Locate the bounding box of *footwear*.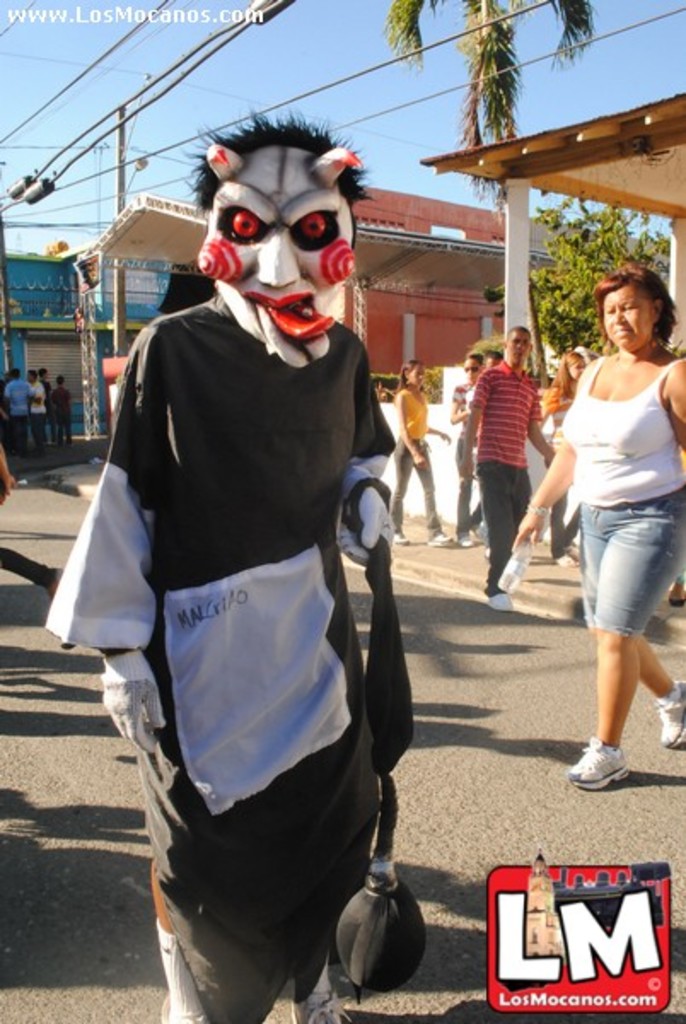
Bounding box: box=[488, 577, 515, 614].
